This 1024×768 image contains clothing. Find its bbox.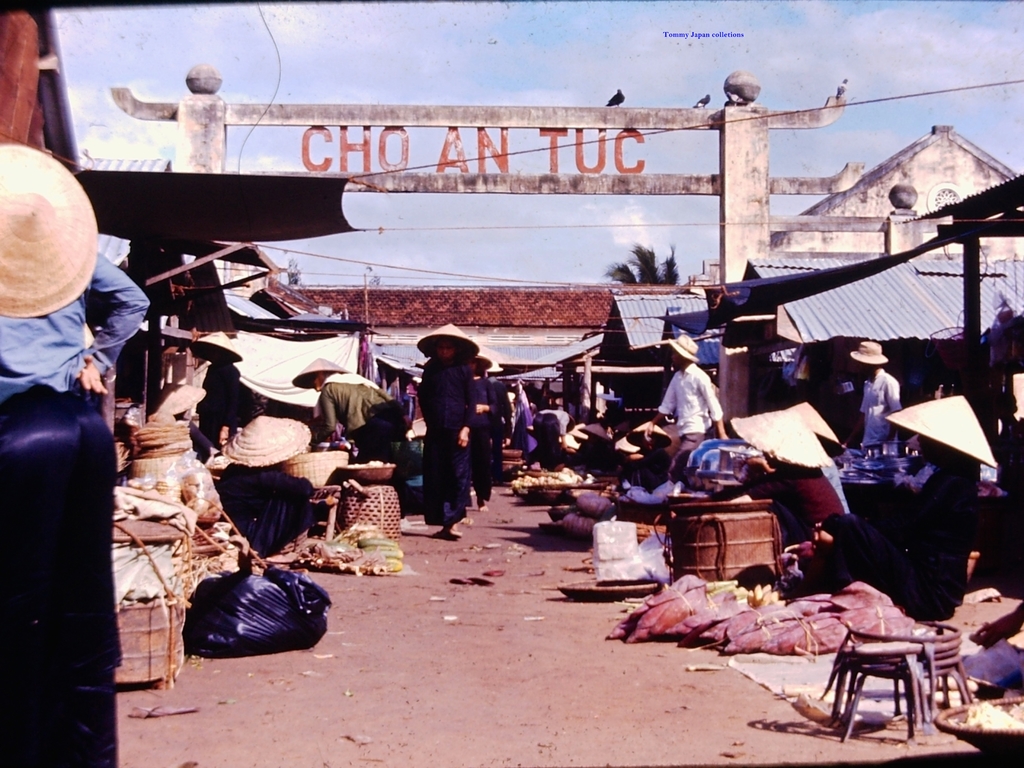
657:356:720:472.
